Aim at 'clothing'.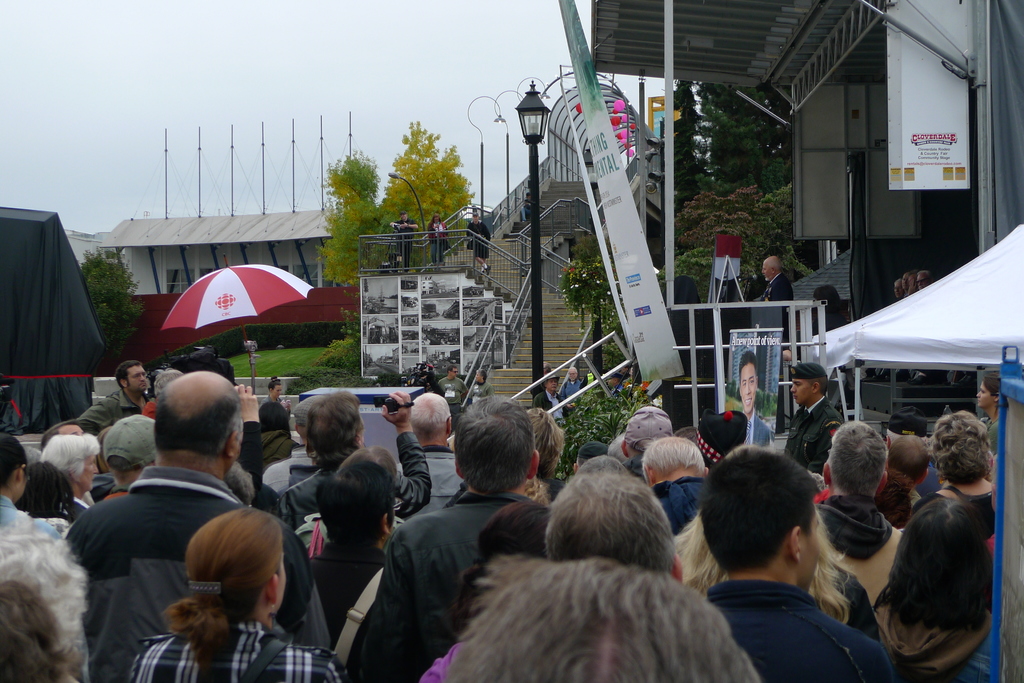
Aimed at region(781, 389, 854, 471).
